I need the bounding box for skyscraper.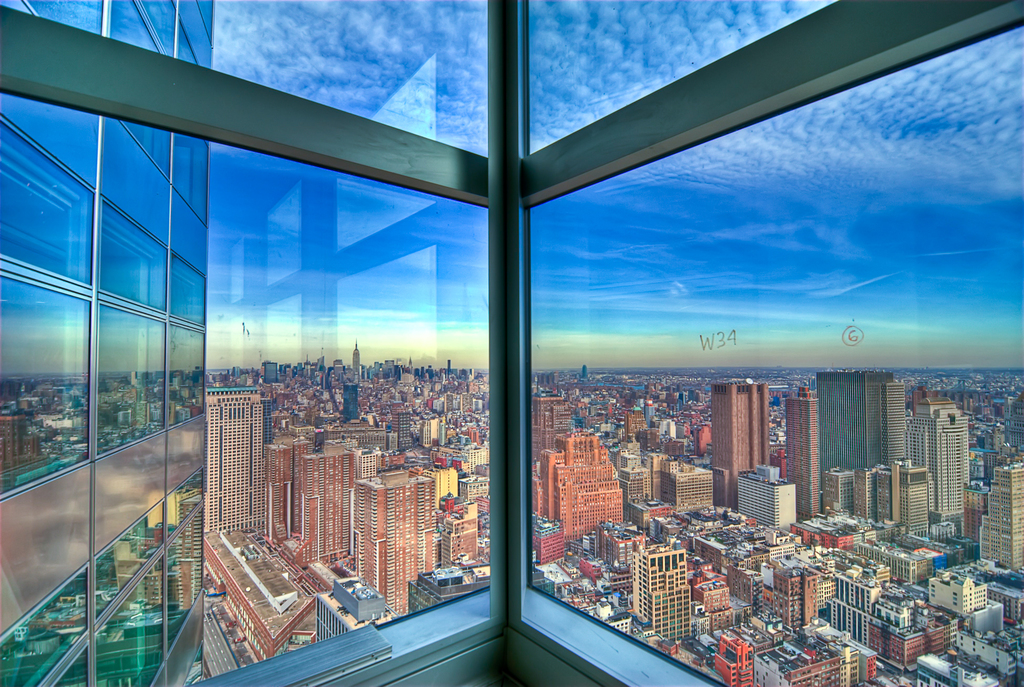
Here it is: x1=310 y1=446 x2=359 y2=585.
